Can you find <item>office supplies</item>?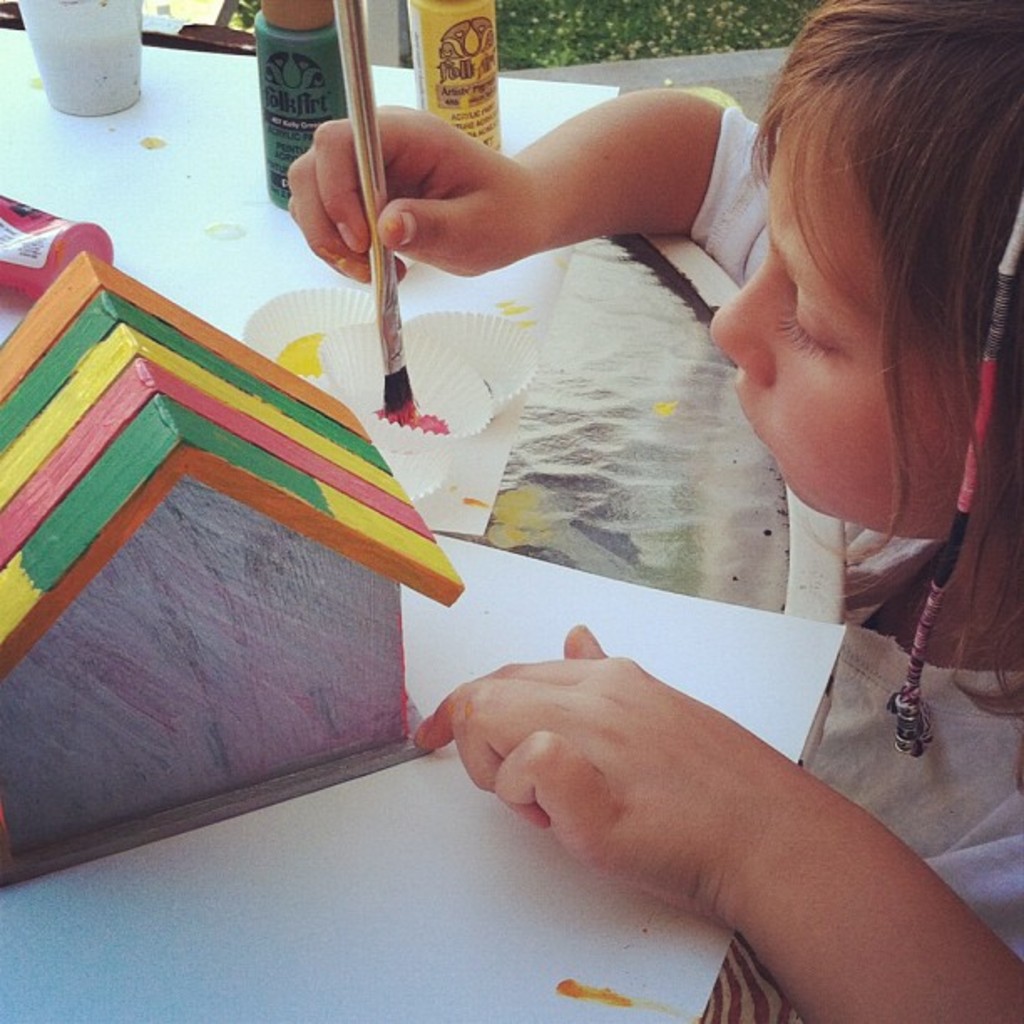
Yes, bounding box: (0, 194, 112, 301).
